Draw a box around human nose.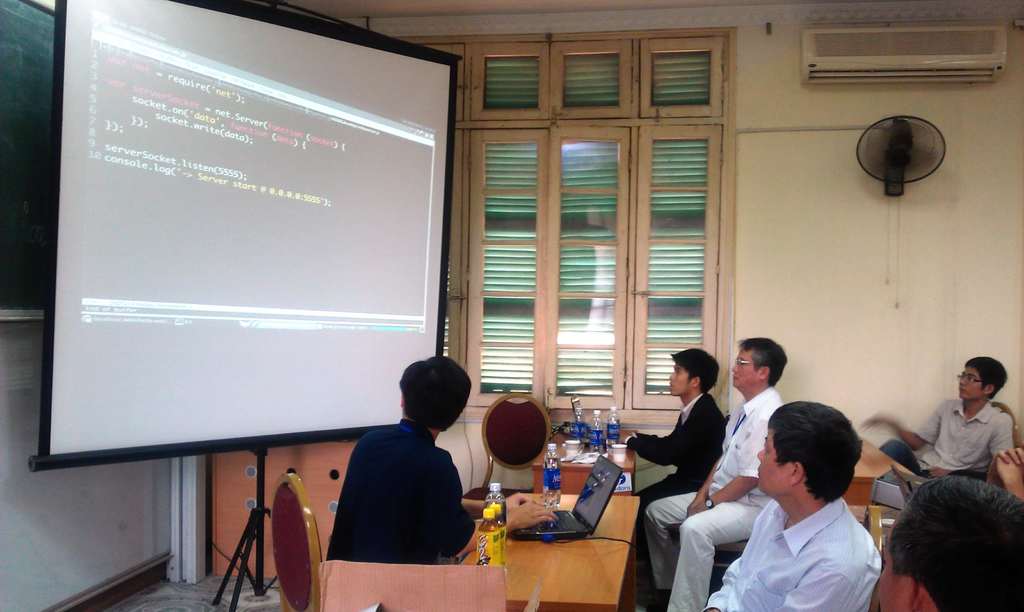
757 450 764 460.
